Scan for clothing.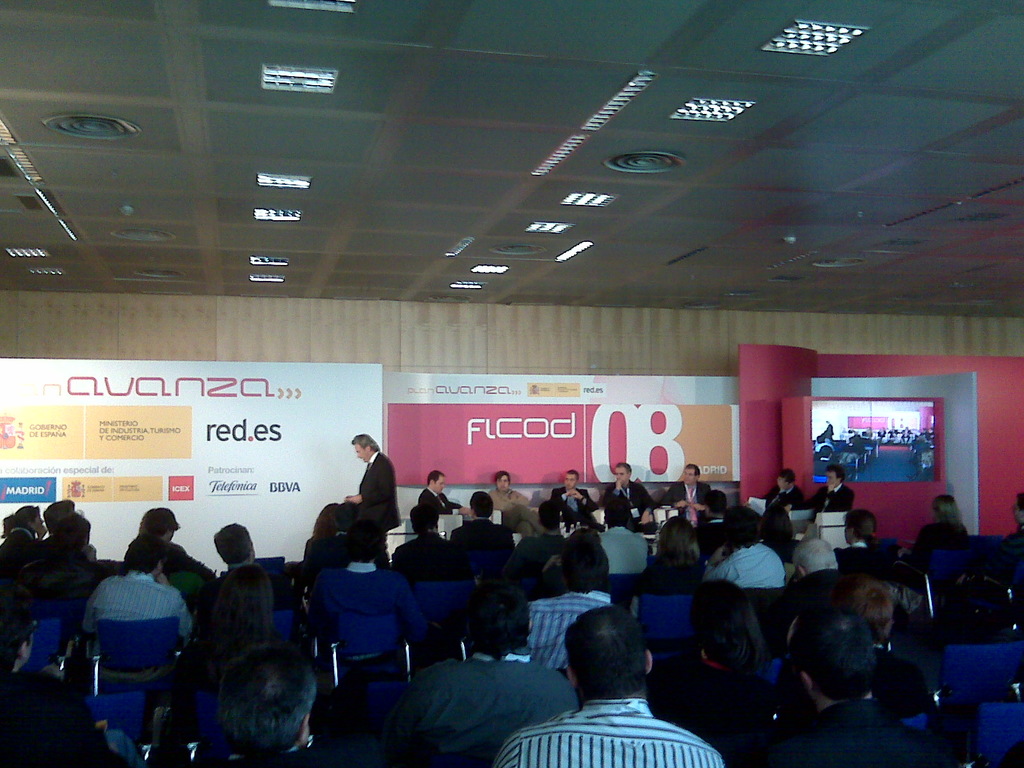
Scan result: (765, 481, 803, 519).
